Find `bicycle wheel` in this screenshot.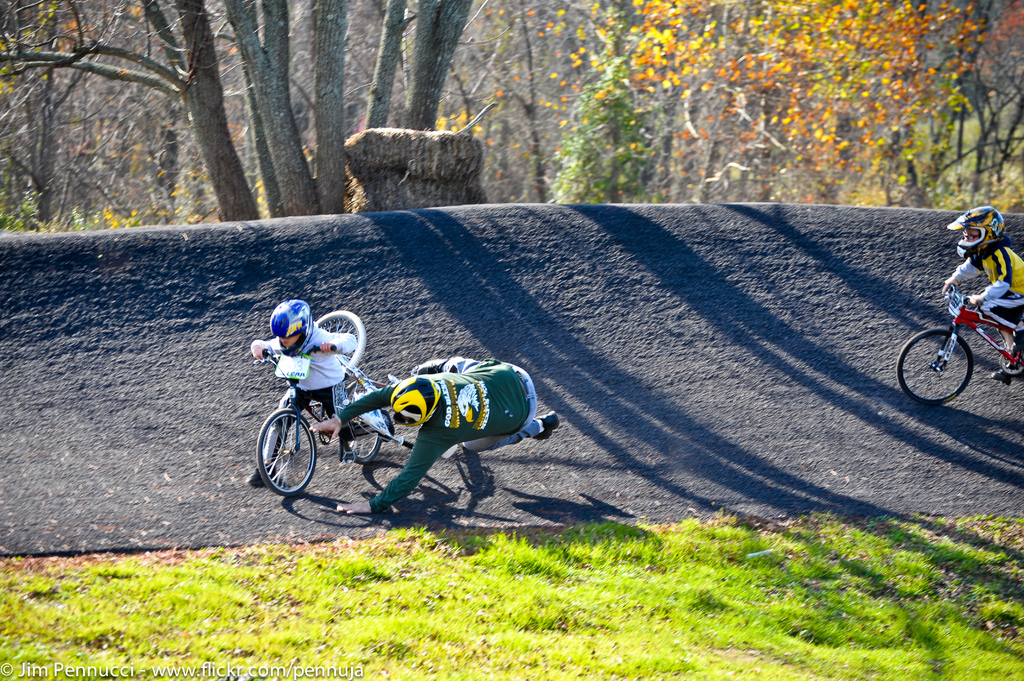
The bounding box for `bicycle wheel` is 259:413:314:505.
